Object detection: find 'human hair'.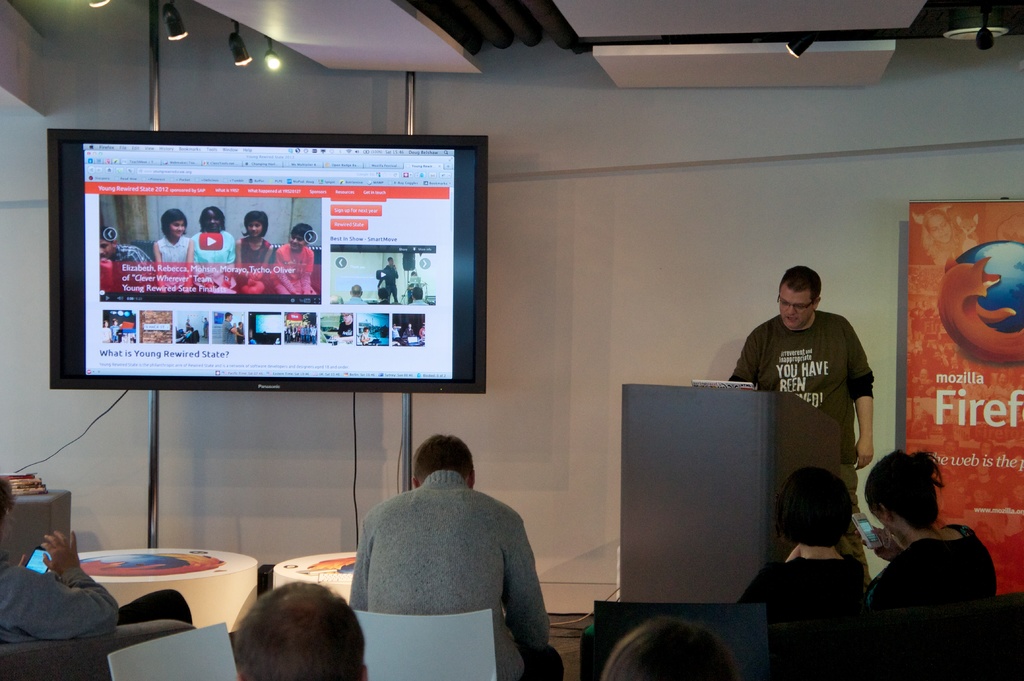
box=[412, 435, 474, 485].
